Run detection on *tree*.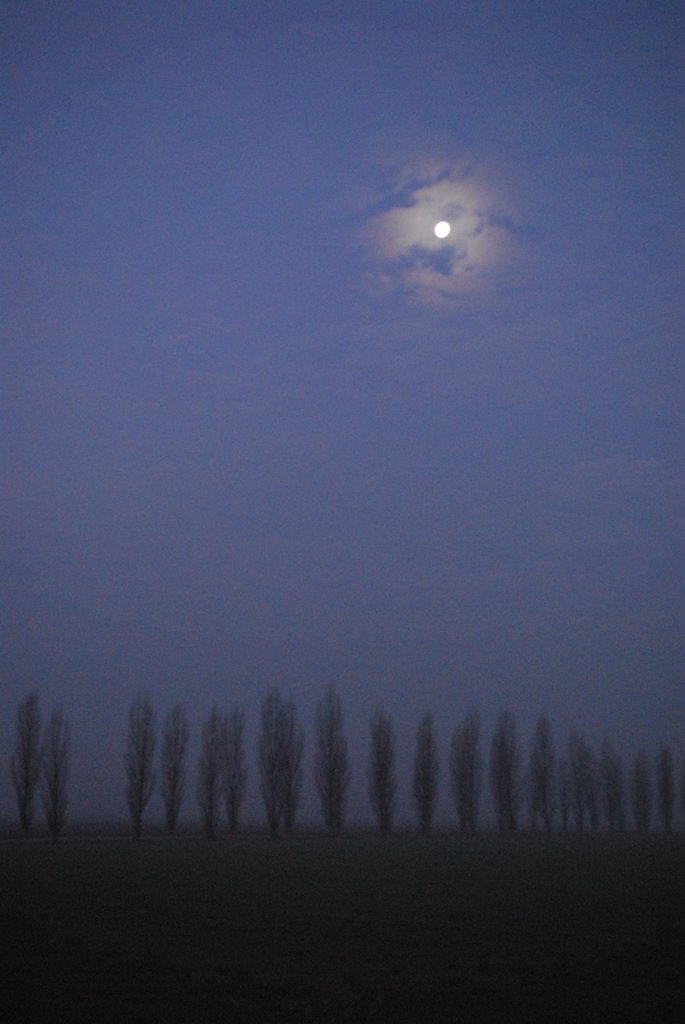
Result: 38 716 74 845.
